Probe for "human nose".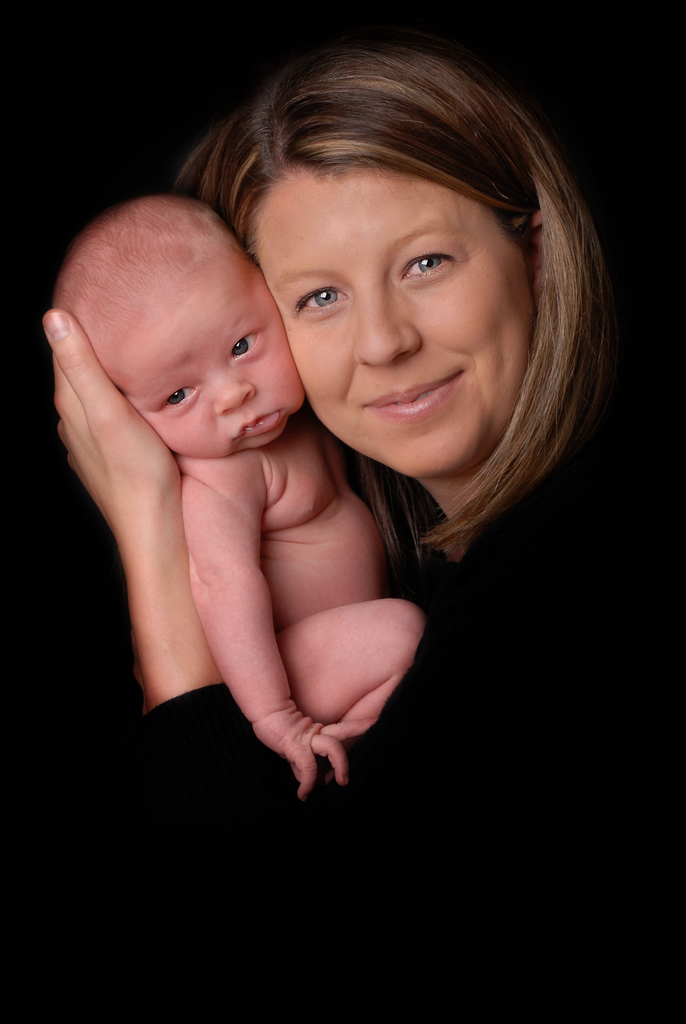
Probe result: [353, 289, 420, 364].
